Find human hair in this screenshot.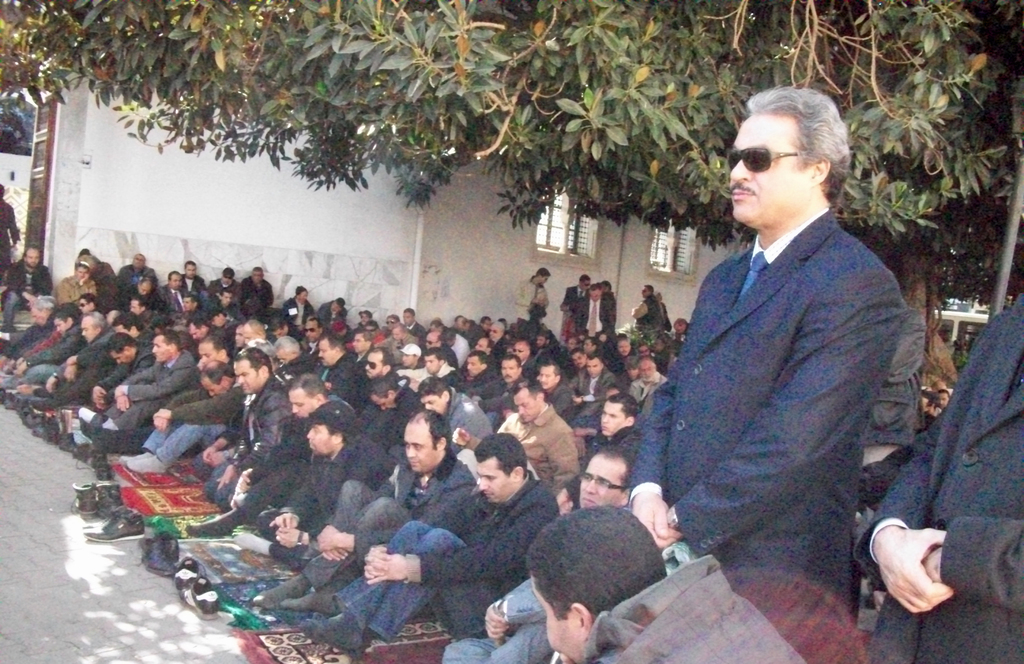
The bounding box for human hair is Rect(476, 431, 530, 478).
